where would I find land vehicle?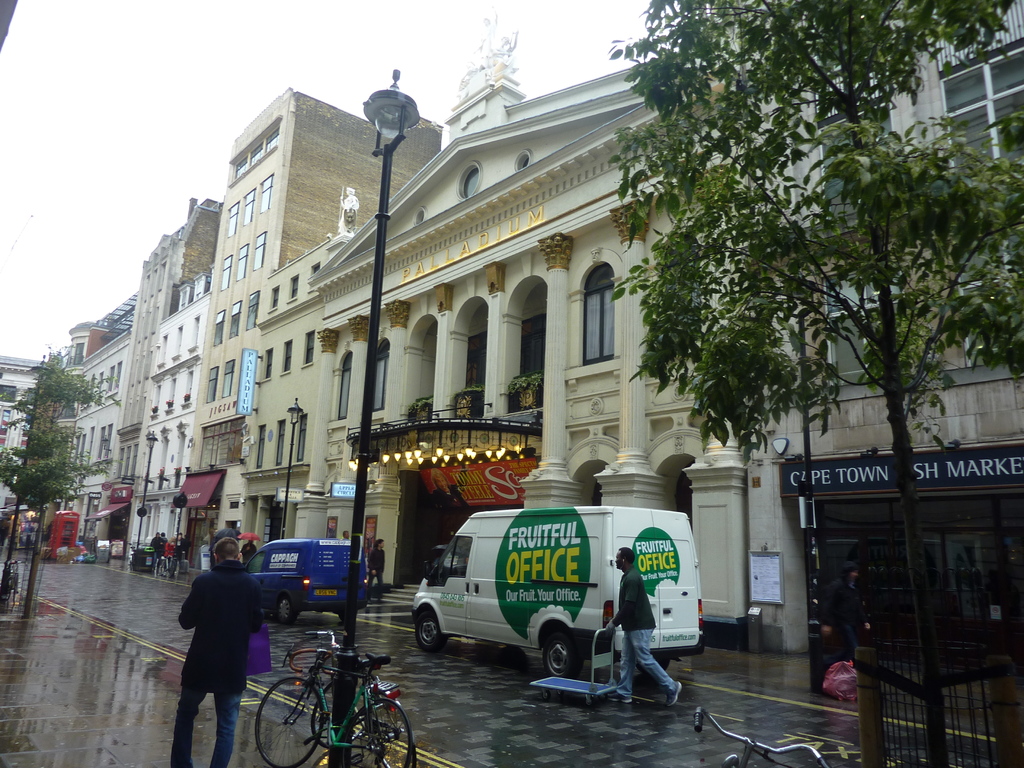
At region(413, 505, 707, 680).
